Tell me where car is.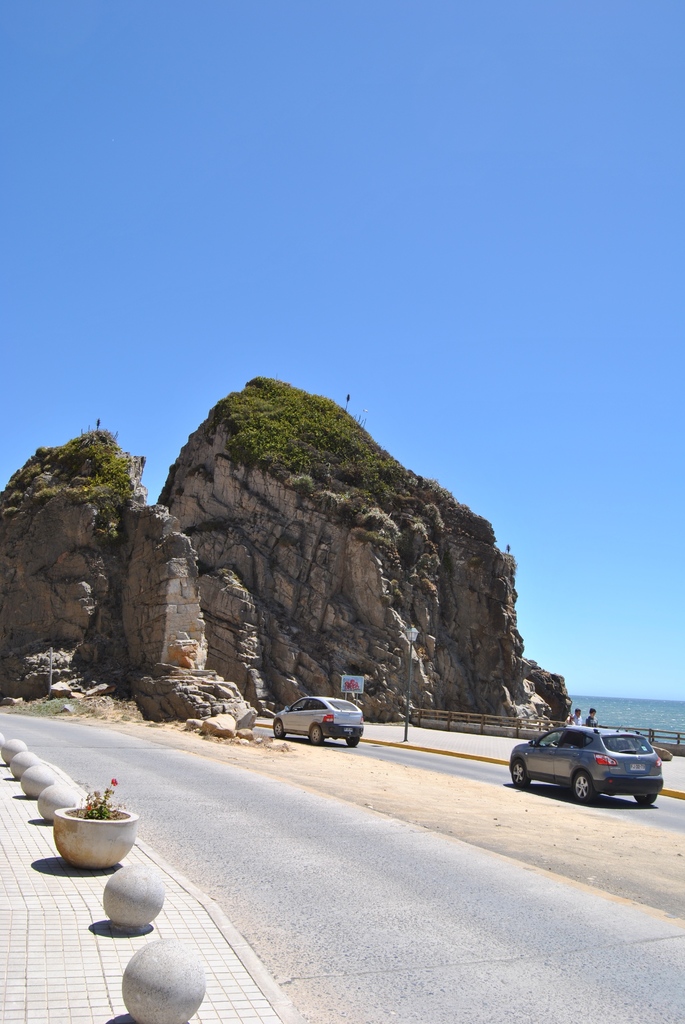
car is at detection(269, 689, 367, 753).
